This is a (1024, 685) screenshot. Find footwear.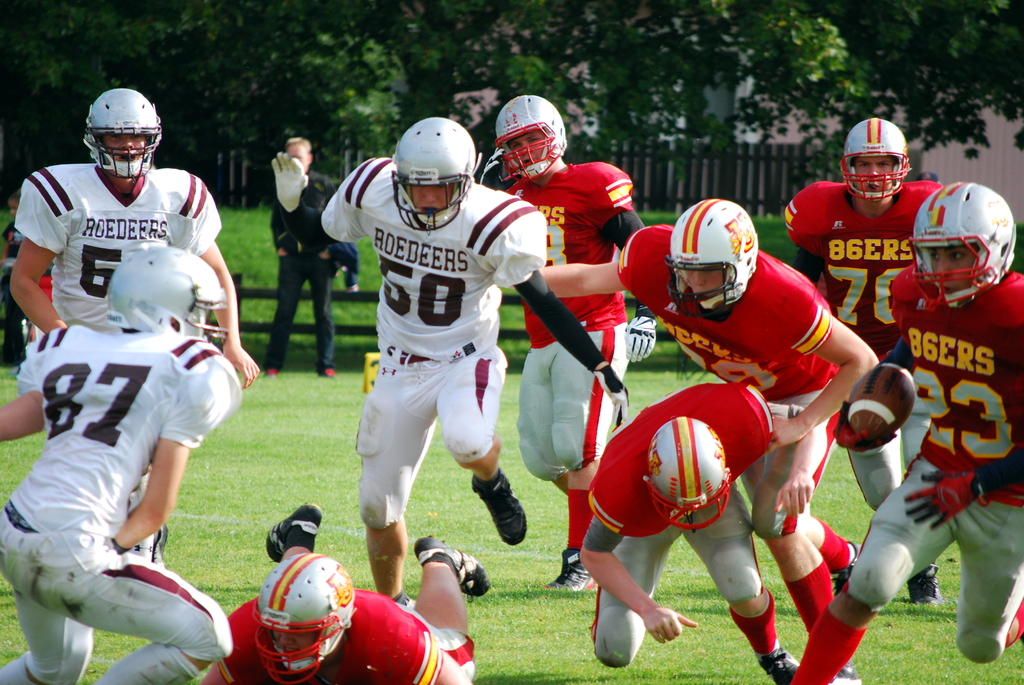
Bounding box: box(754, 646, 804, 684).
